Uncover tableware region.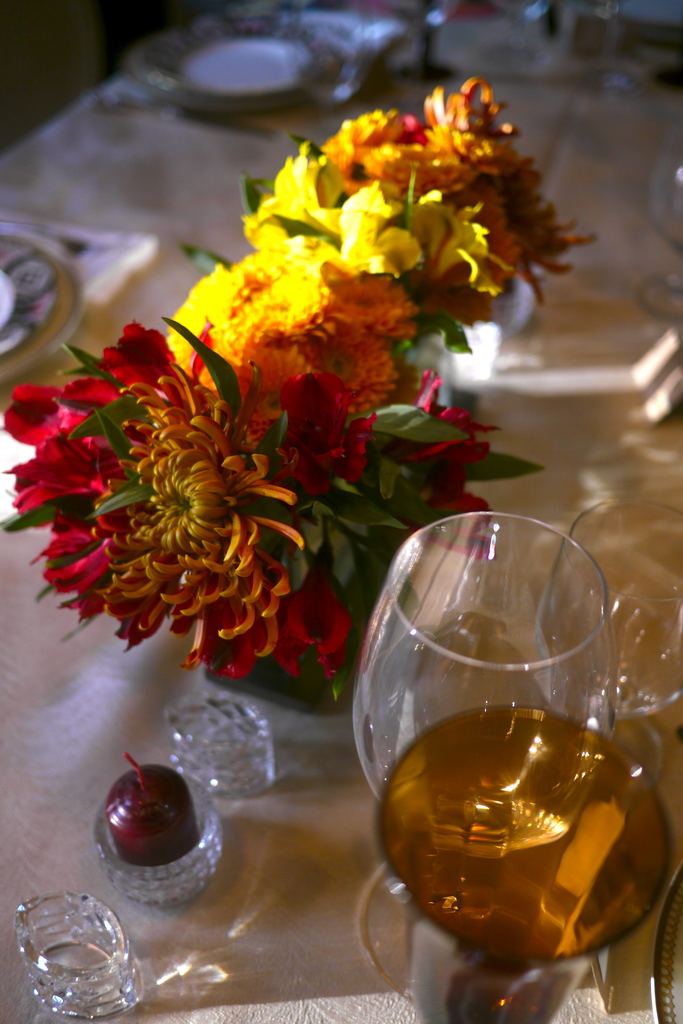
Uncovered: [left=344, top=508, right=621, bottom=1010].
